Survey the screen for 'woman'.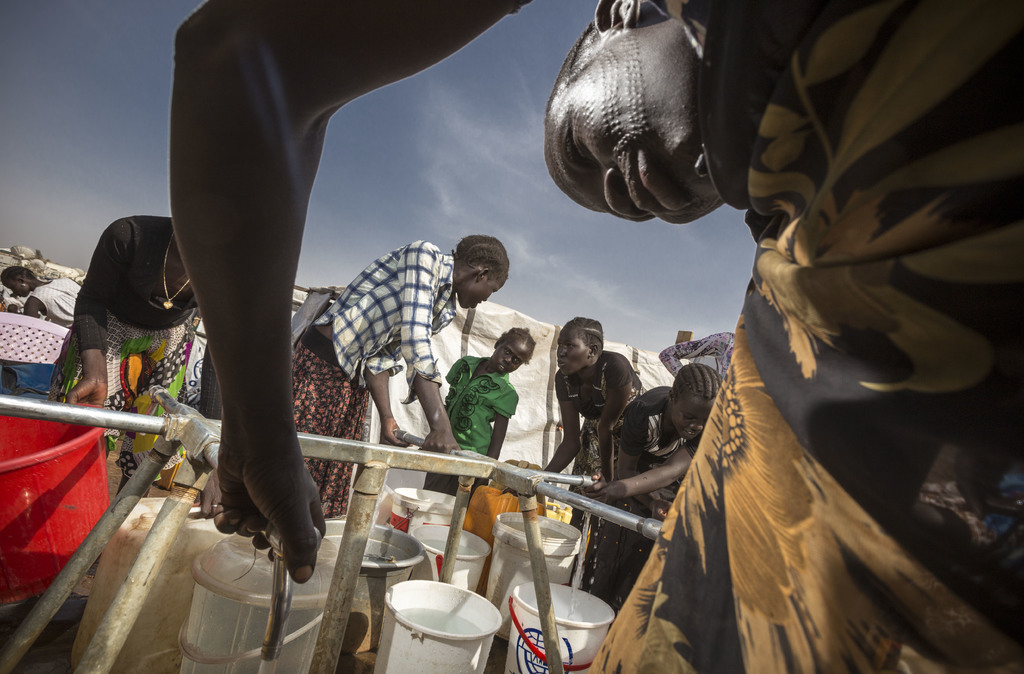
Survey found: crop(40, 216, 205, 502).
